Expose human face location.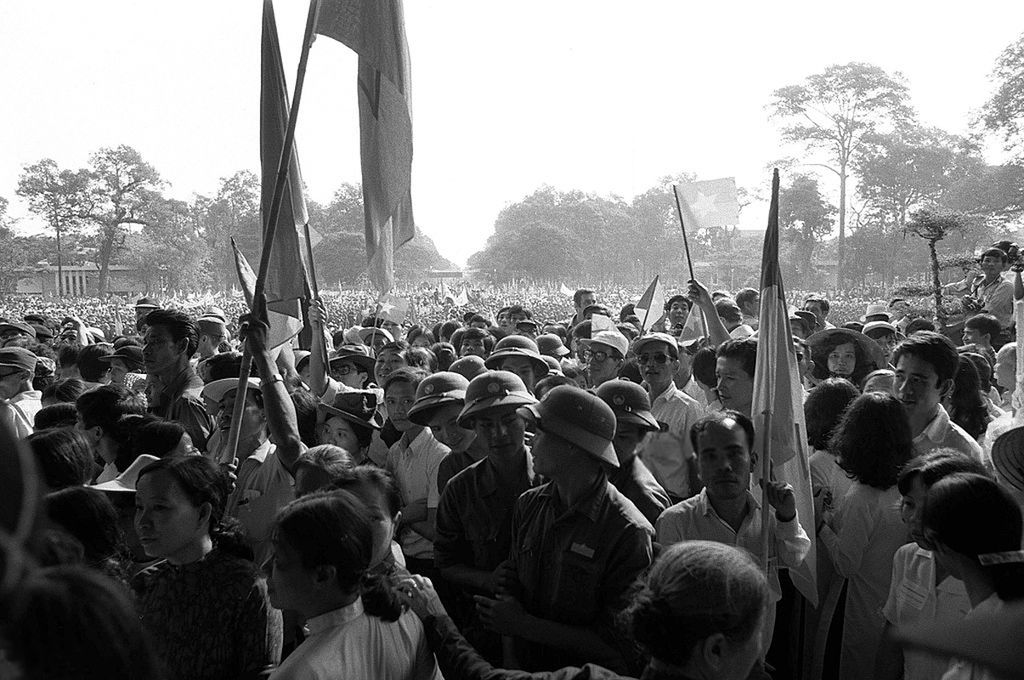
Exposed at [left=578, top=292, right=596, bottom=314].
